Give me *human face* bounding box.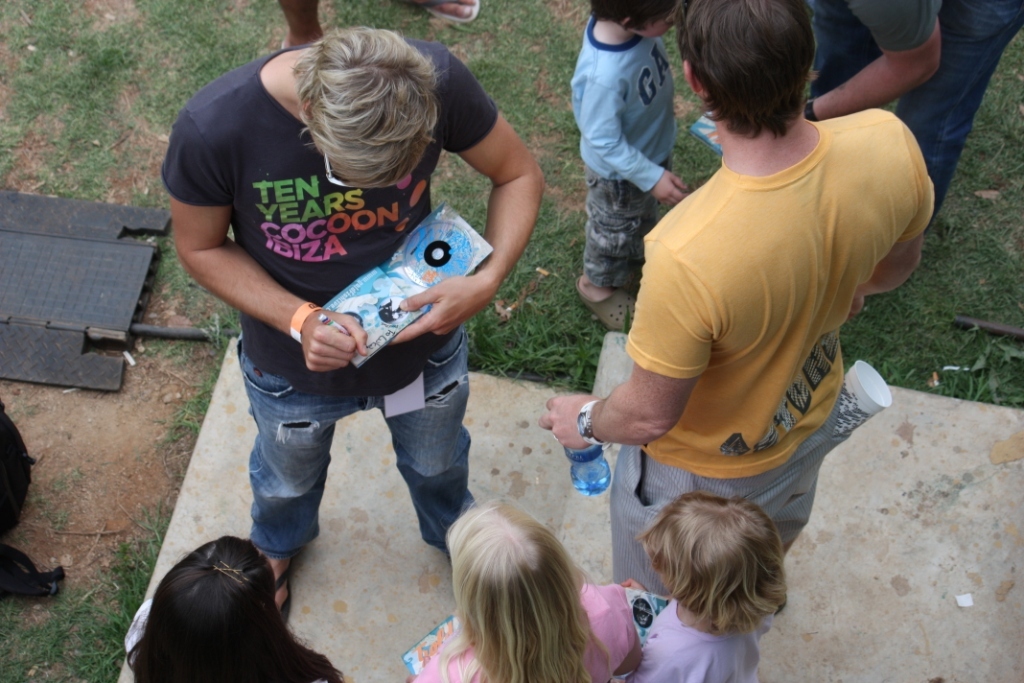
{"left": 628, "top": 13, "right": 675, "bottom": 37}.
